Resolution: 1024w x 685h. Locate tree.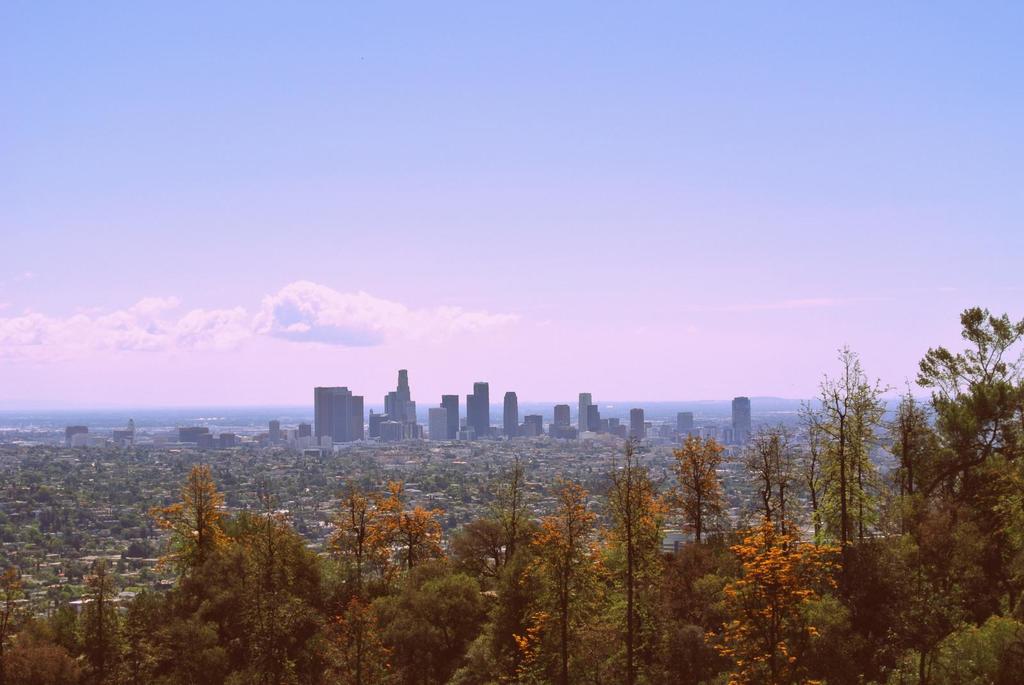
330, 485, 387, 670.
